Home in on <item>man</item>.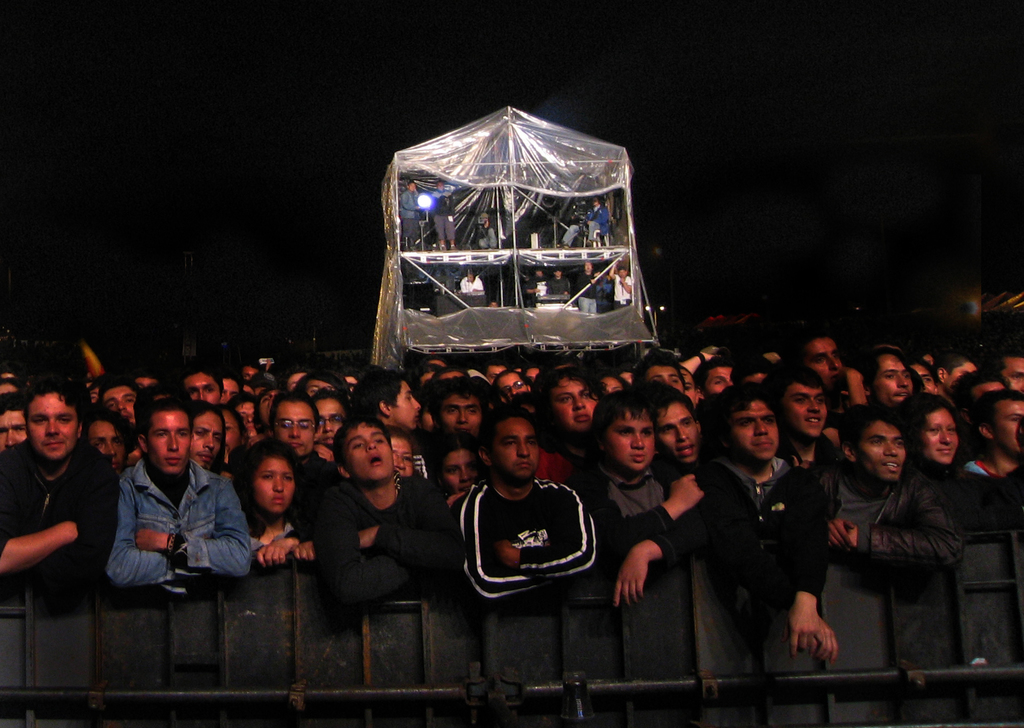
Homed in at rect(319, 417, 461, 610).
